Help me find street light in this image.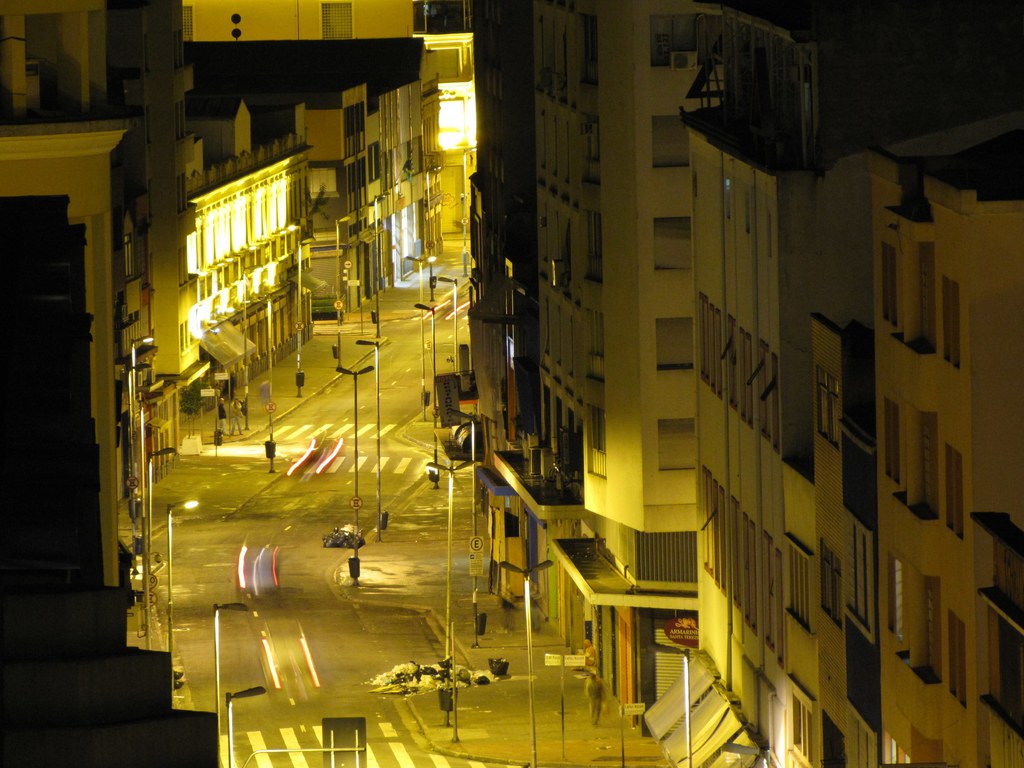
Found it: {"x1": 170, "y1": 498, "x2": 200, "y2": 658}.
